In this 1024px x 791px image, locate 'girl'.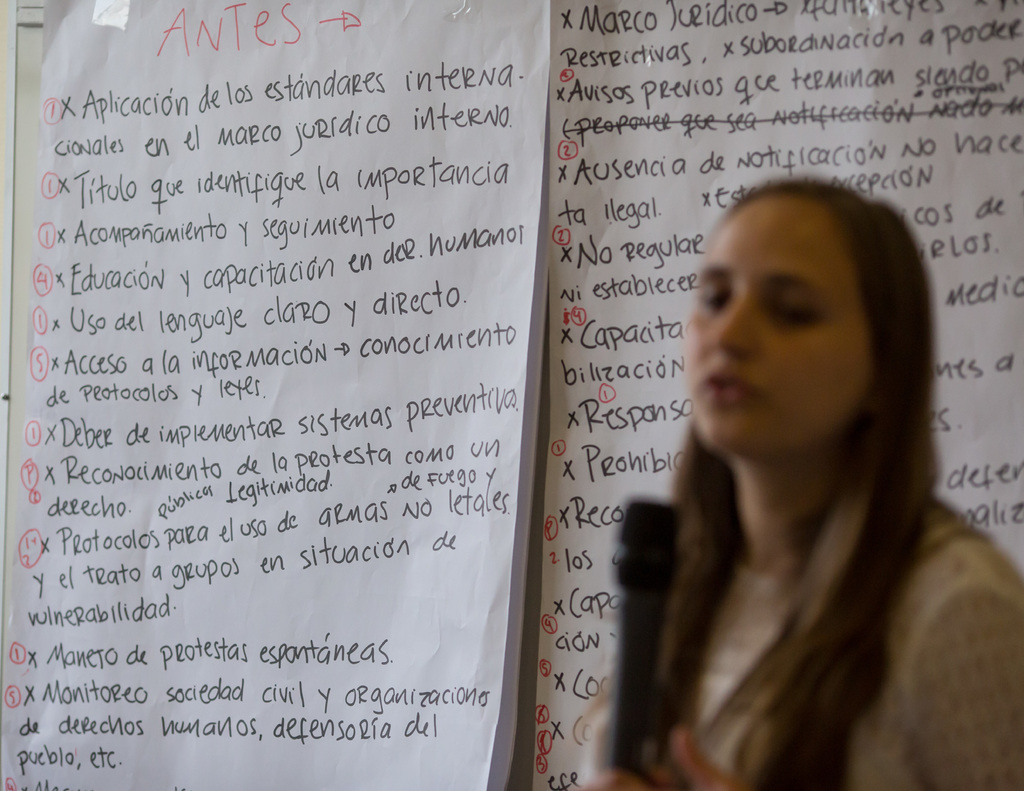
Bounding box: 572, 178, 1023, 790.
